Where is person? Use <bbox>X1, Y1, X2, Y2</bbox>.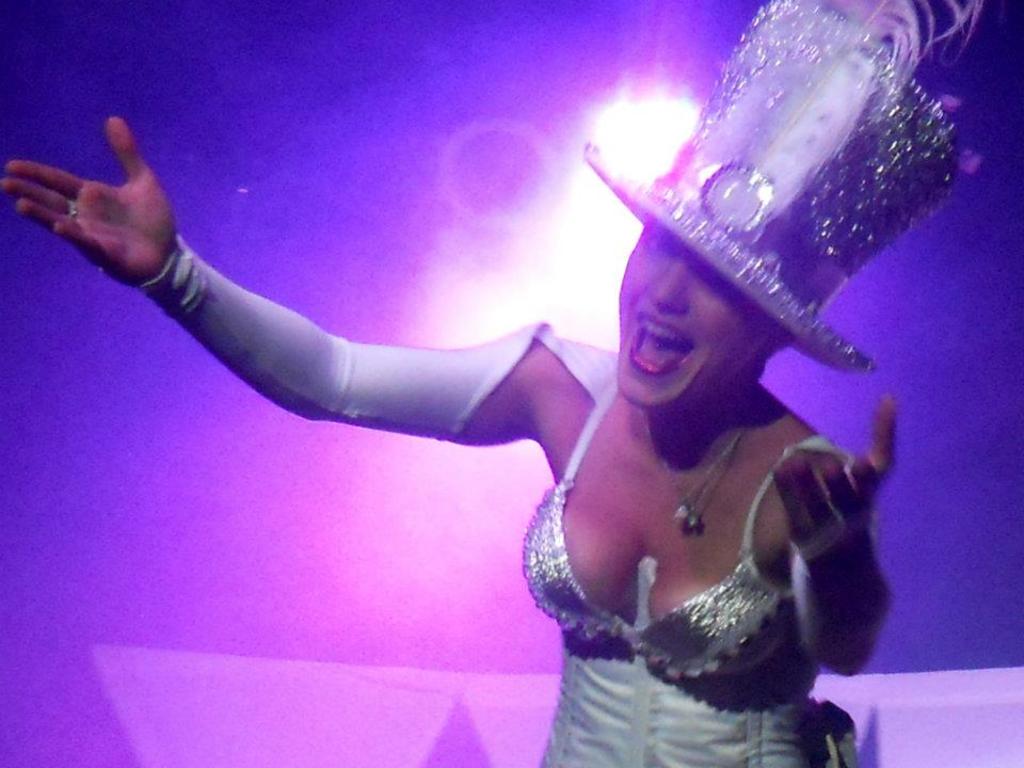
<bbox>0, 0, 906, 767</bbox>.
